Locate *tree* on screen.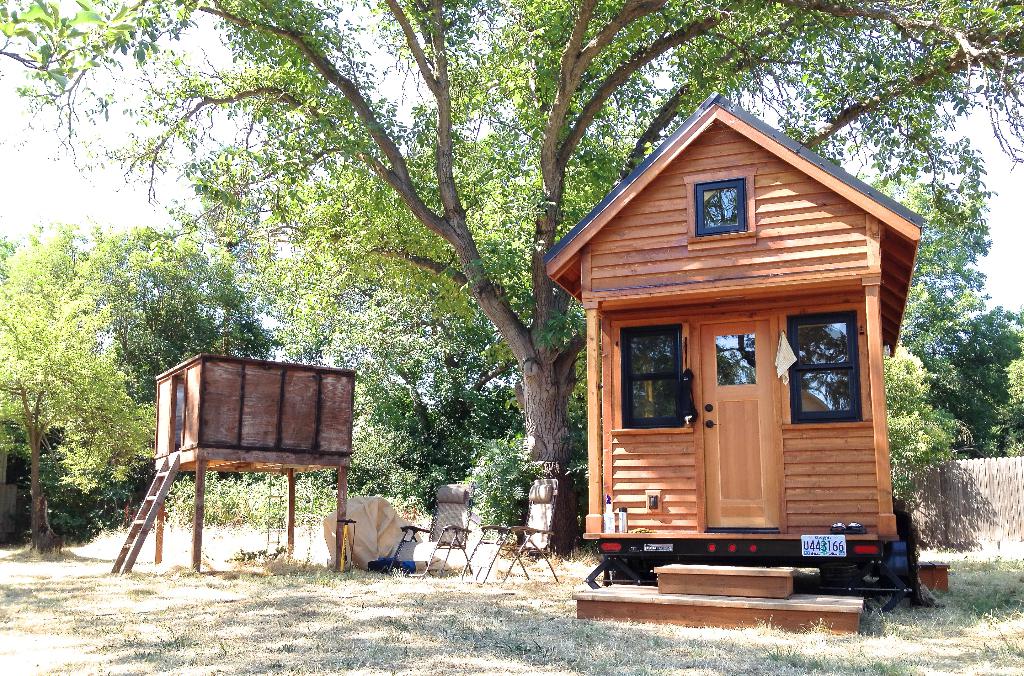
On screen at region(235, 159, 582, 502).
